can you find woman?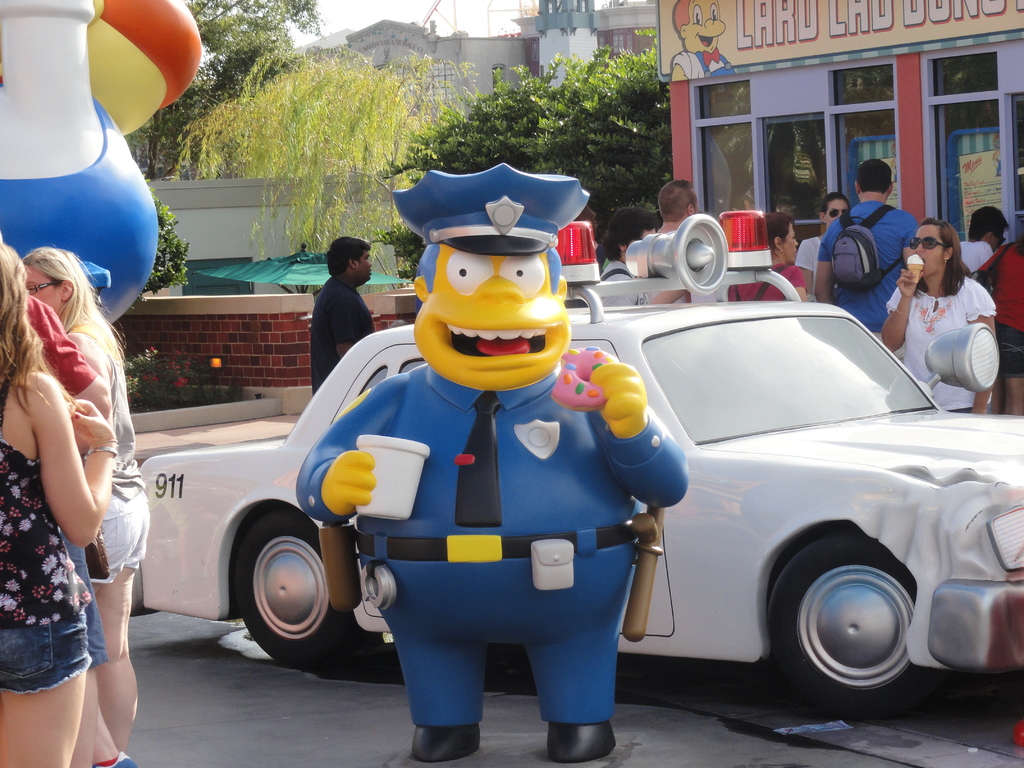
Yes, bounding box: <box>723,209,800,299</box>.
